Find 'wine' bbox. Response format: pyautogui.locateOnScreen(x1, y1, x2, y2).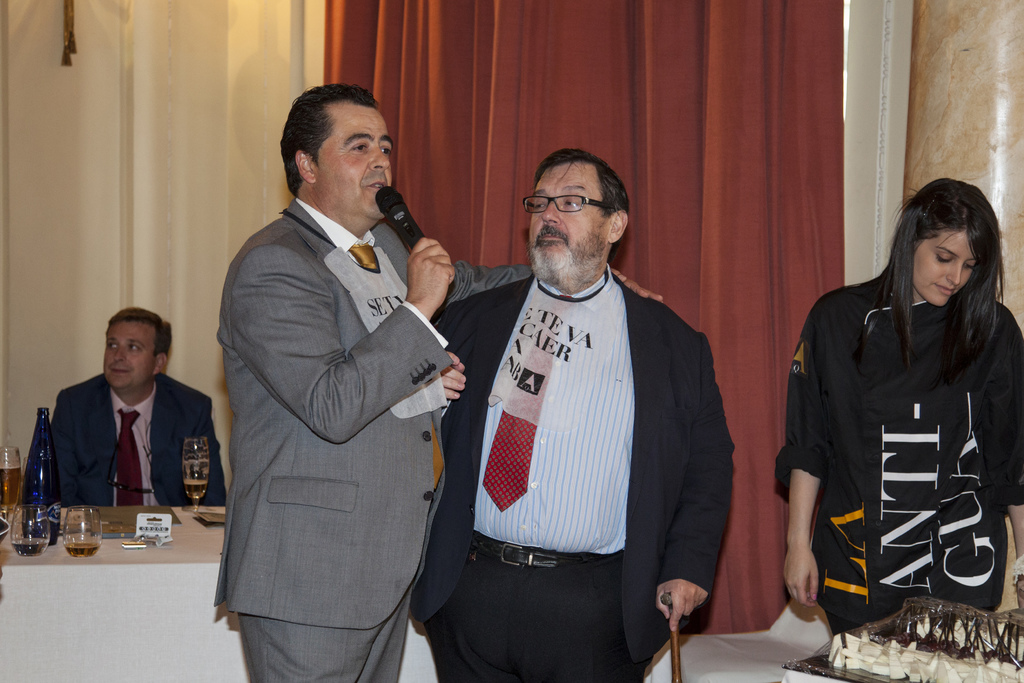
pyautogui.locateOnScreen(67, 542, 100, 558).
